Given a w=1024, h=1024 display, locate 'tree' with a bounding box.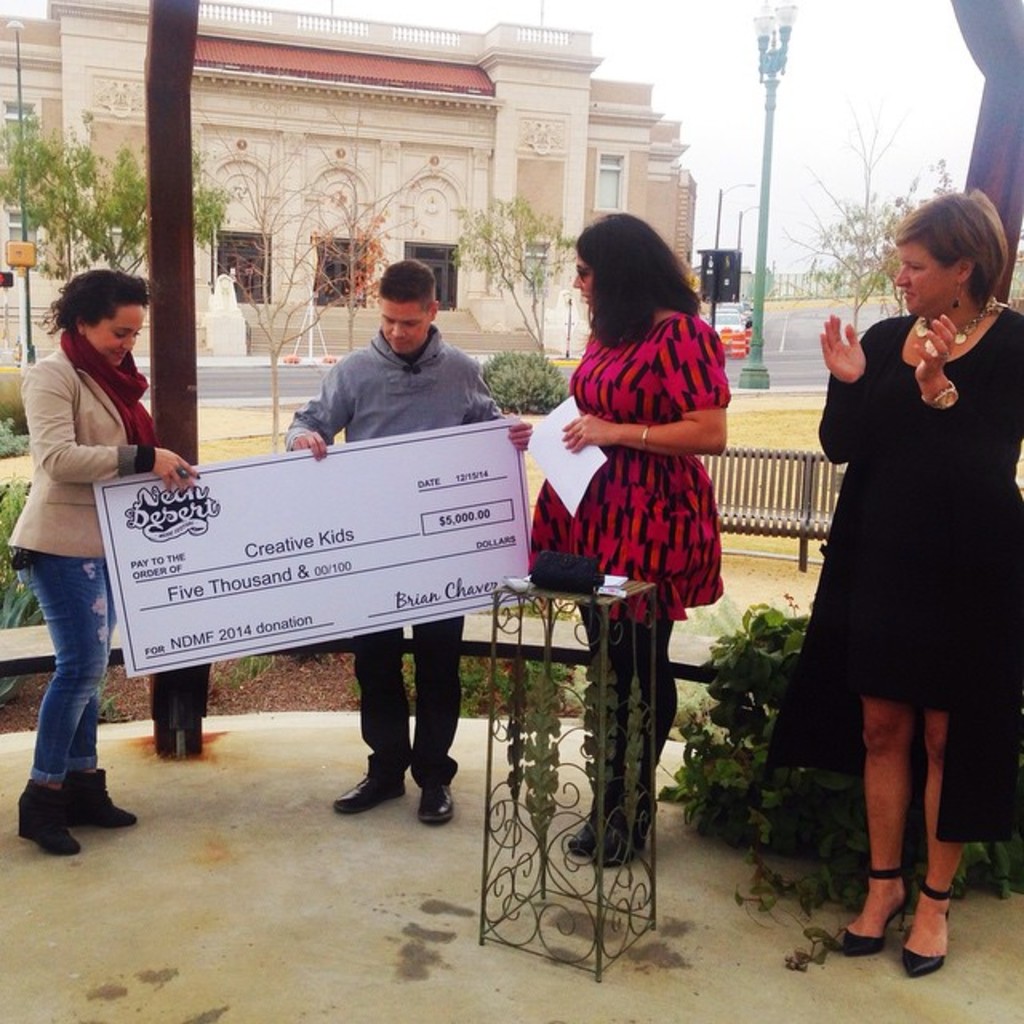
Located: locate(781, 98, 904, 336).
